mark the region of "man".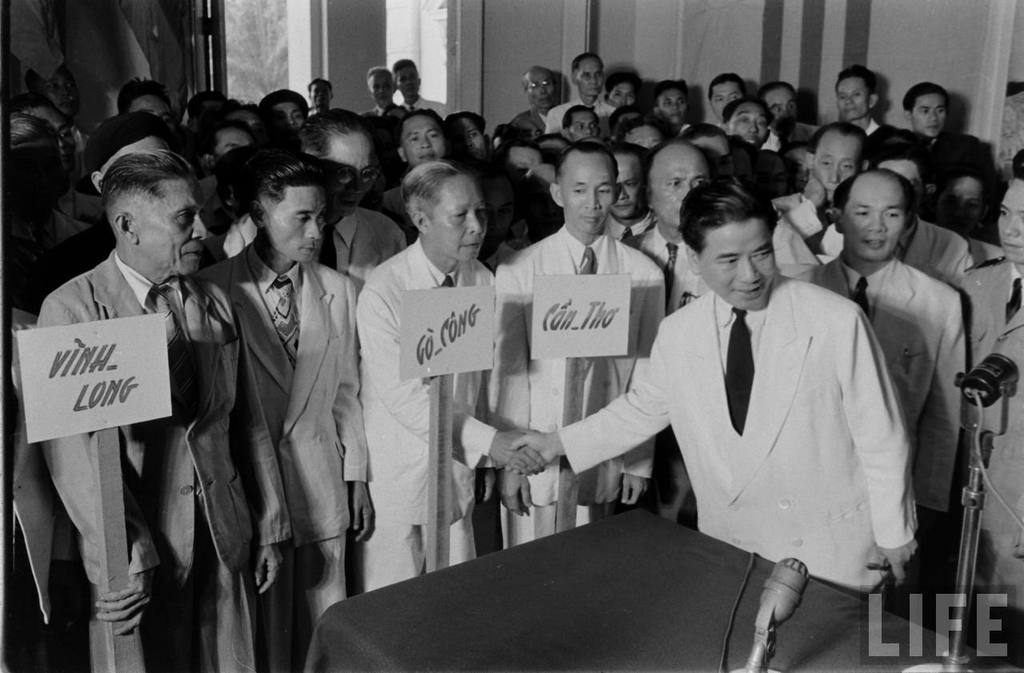
Region: {"x1": 616, "y1": 114, "x2": 678, "y2": 175}.
